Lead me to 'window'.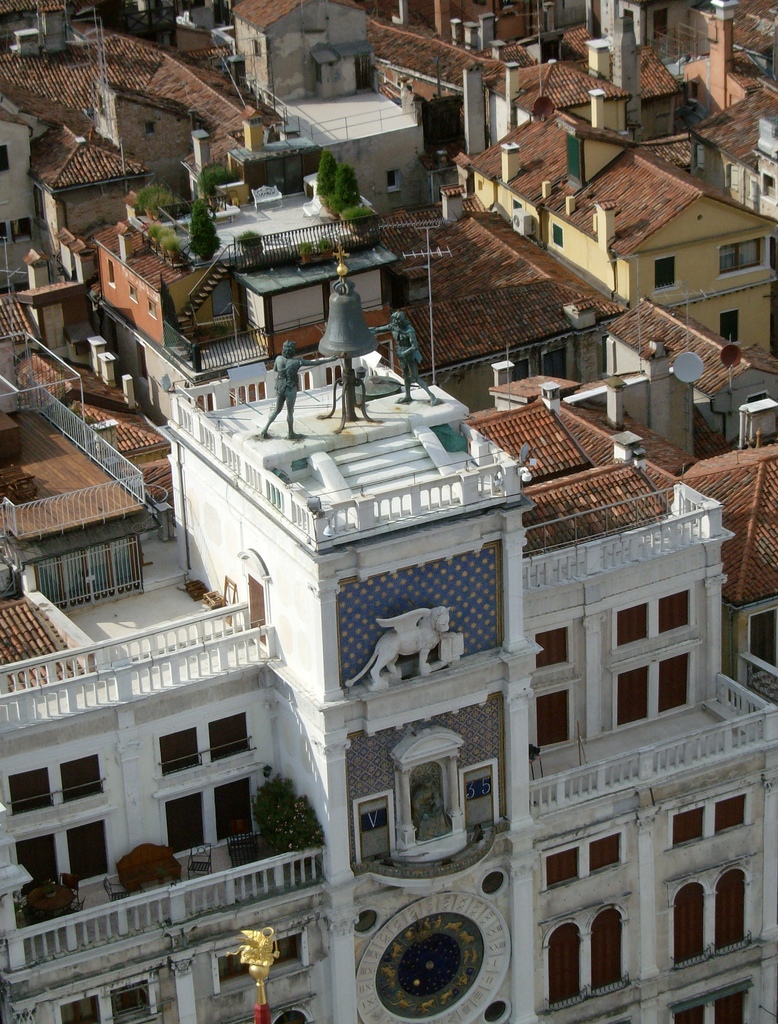
Lead to x1=219 y1=959 x2=252 y2=991.
